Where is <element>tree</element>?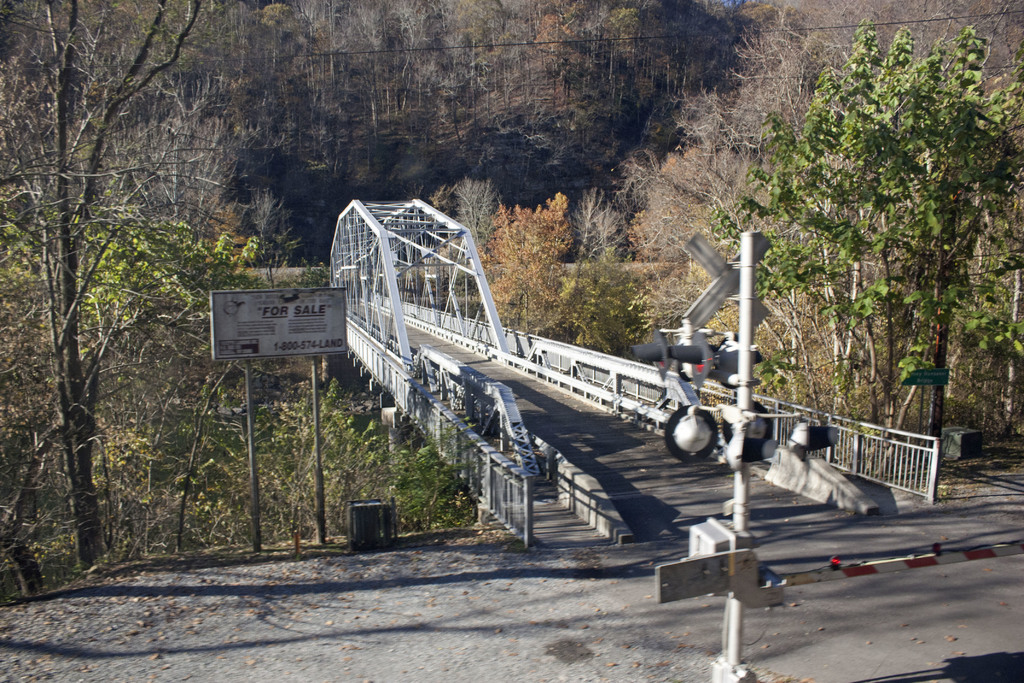
l=773, t=0, r=1009, b=433.
